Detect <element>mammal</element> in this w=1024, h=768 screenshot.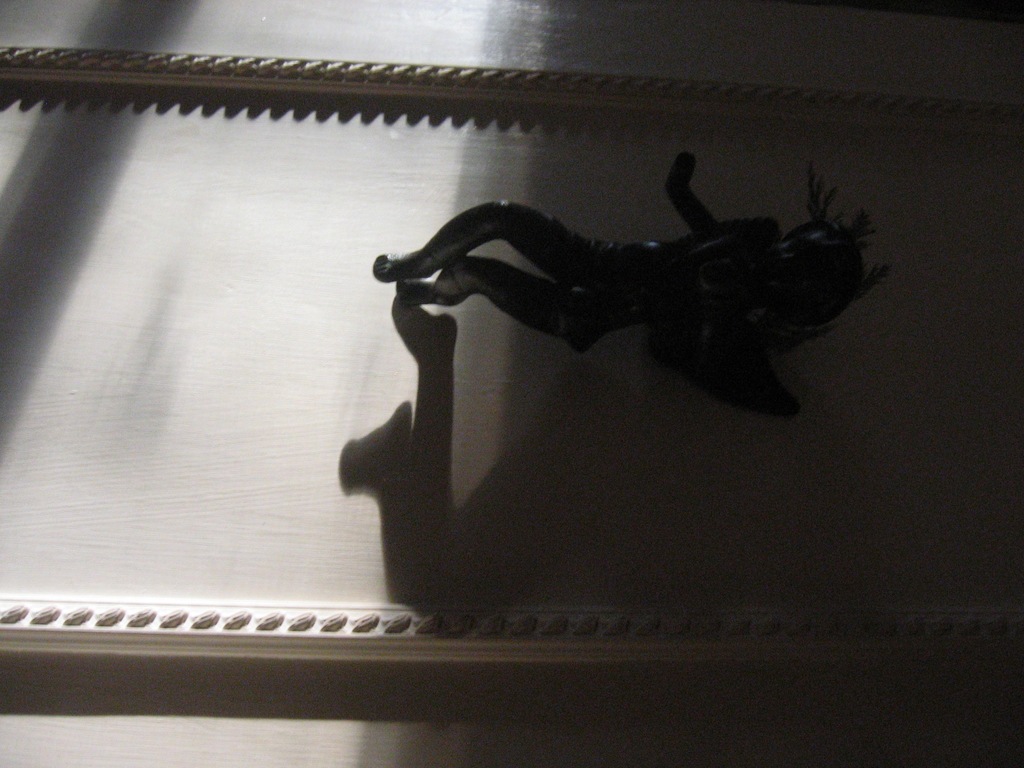
Detection: 356 177 879 376.
